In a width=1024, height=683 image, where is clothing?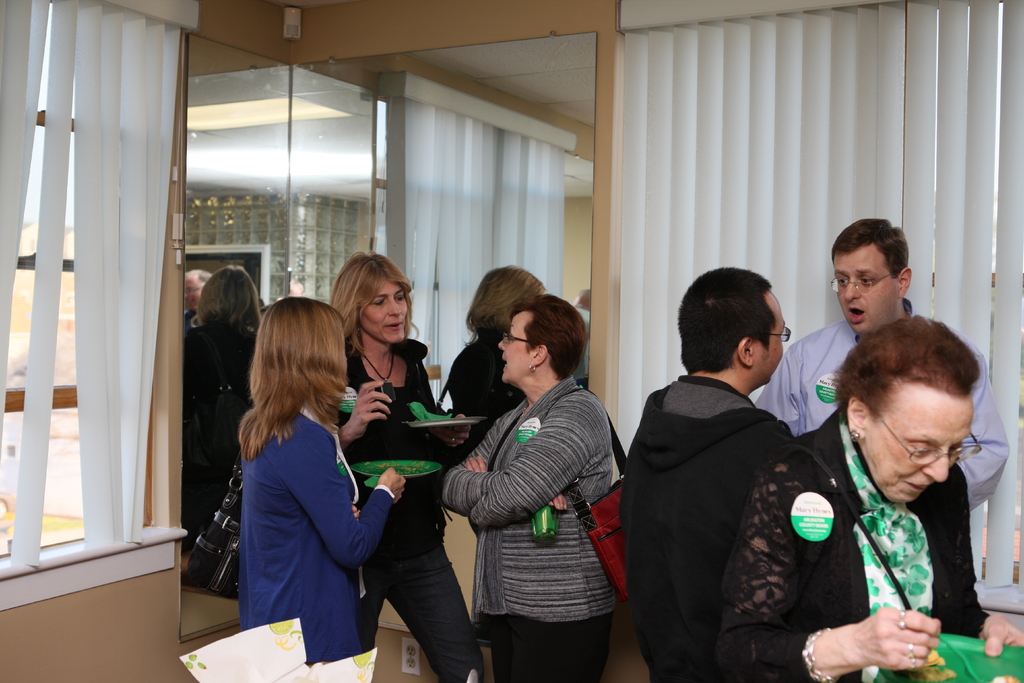
(left=753, top=314, right=1007, bottom=514).
